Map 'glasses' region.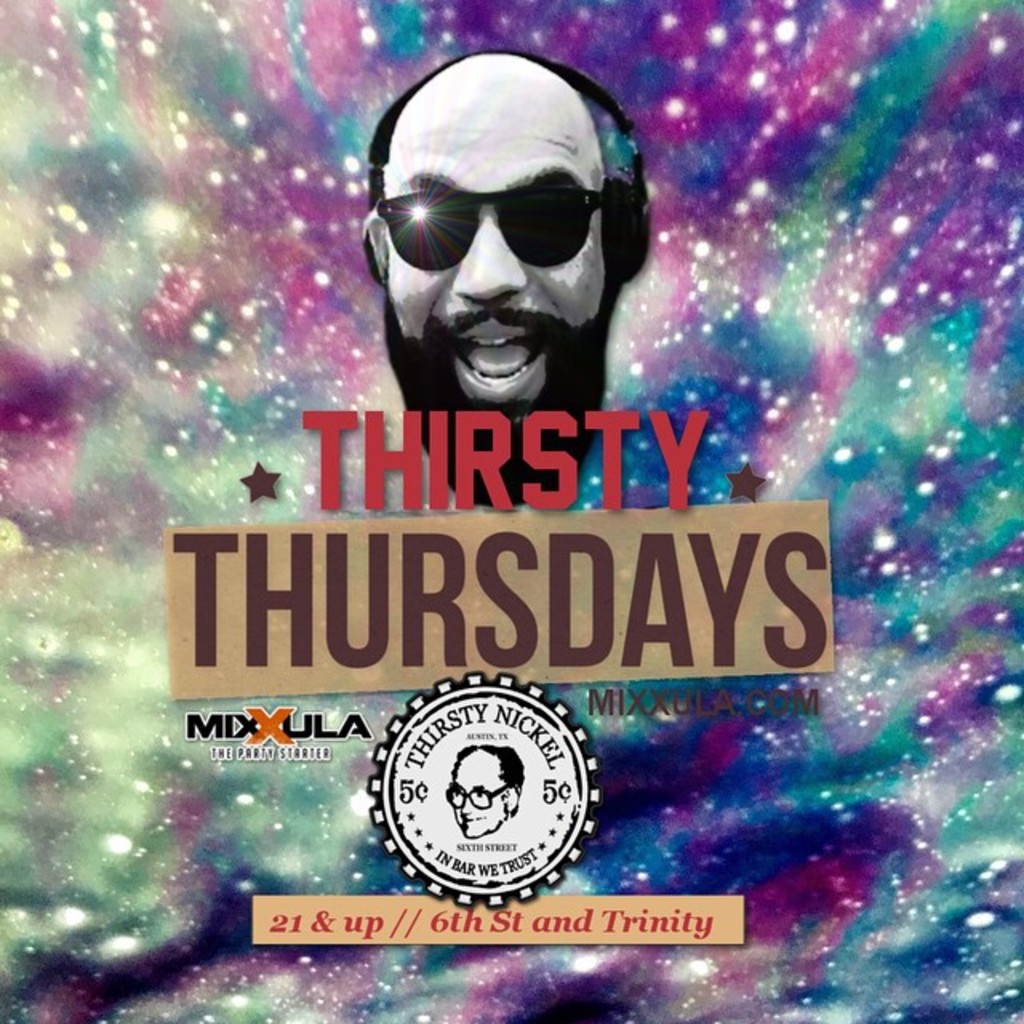
Mapped to (366,173,613,267).
